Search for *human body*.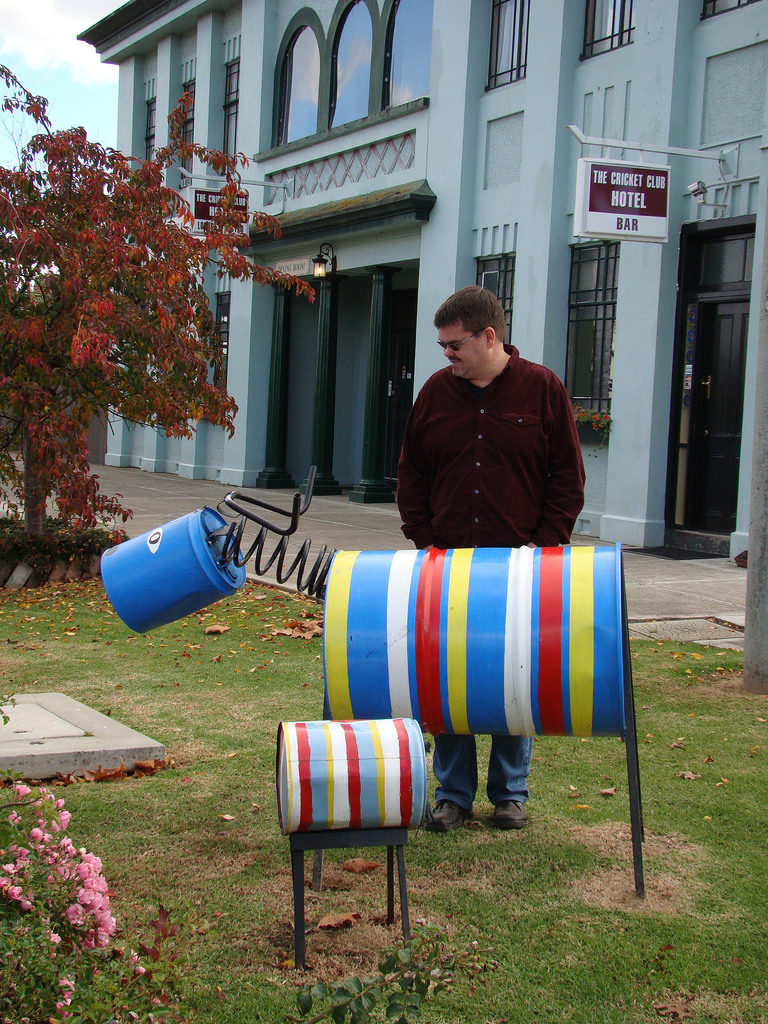
Found at select_region(394, 333, 598, 835).
